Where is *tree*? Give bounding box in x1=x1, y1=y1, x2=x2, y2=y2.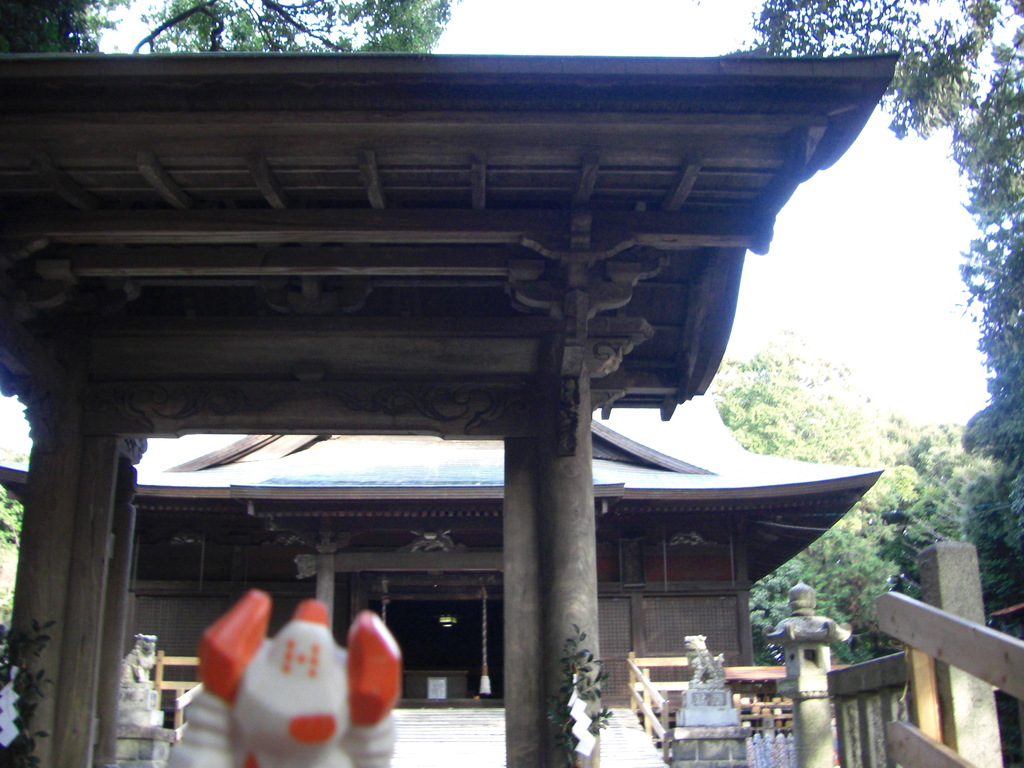
x1=717, y1=0, x2=1023, y2=767.
